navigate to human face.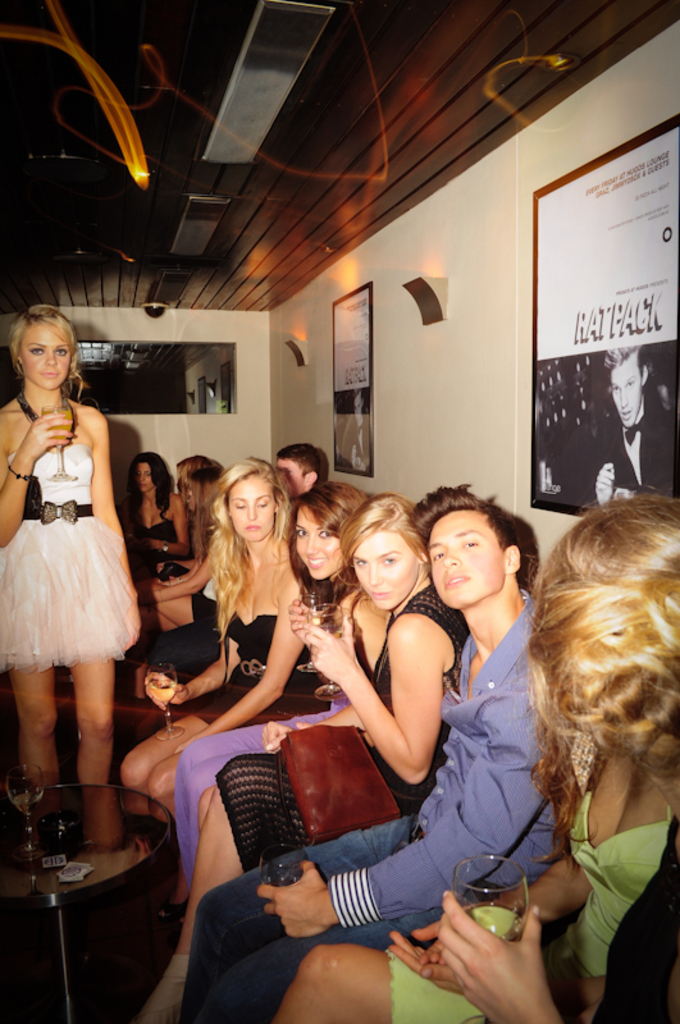
Navigation target: [x1=278, y1=457, x2=306, y2=492].
